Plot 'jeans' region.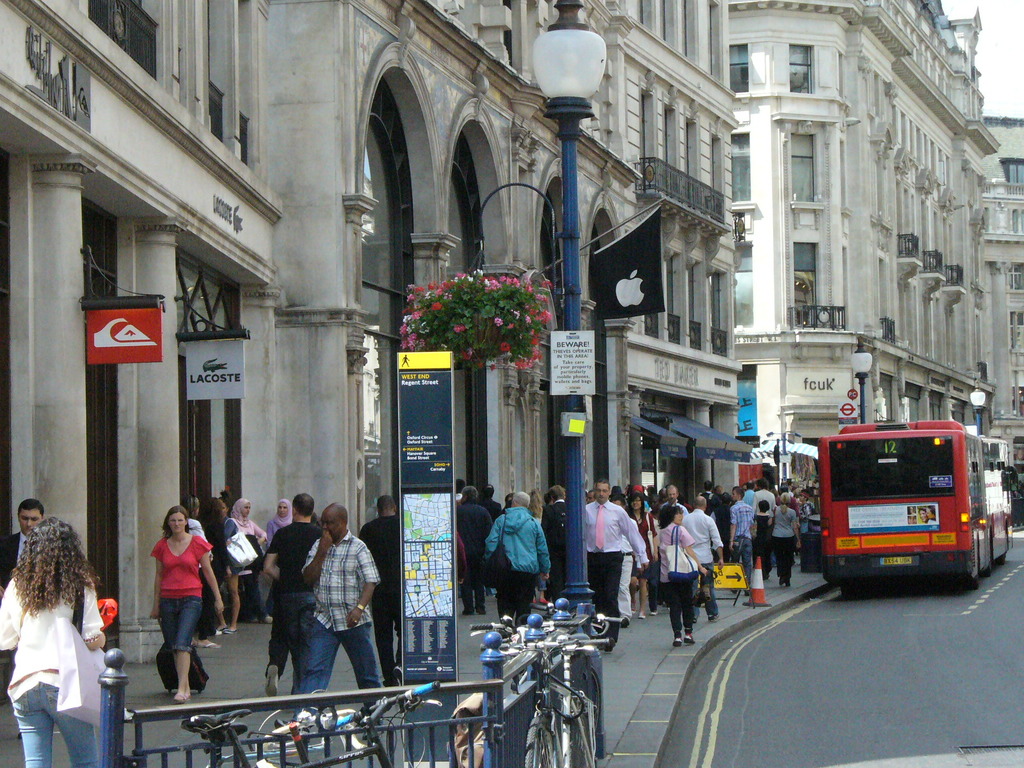
Plotted at left=8, top=684, right=102, bottom=767.
